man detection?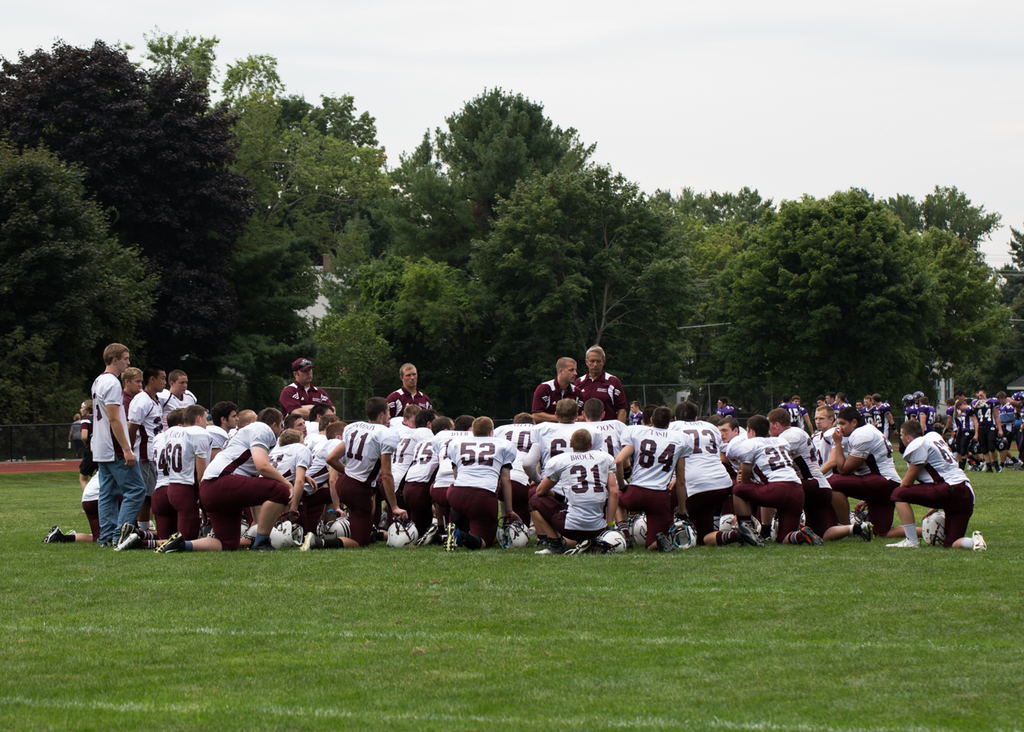
718:419:747:475
